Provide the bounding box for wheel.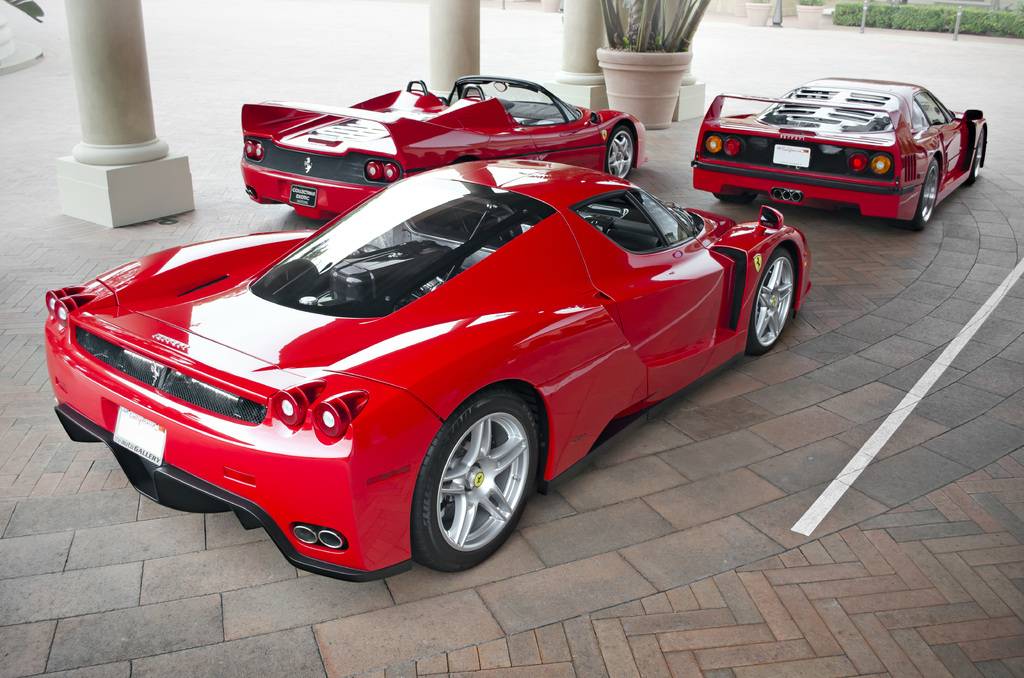
detection(747, 247, 810, 355).
